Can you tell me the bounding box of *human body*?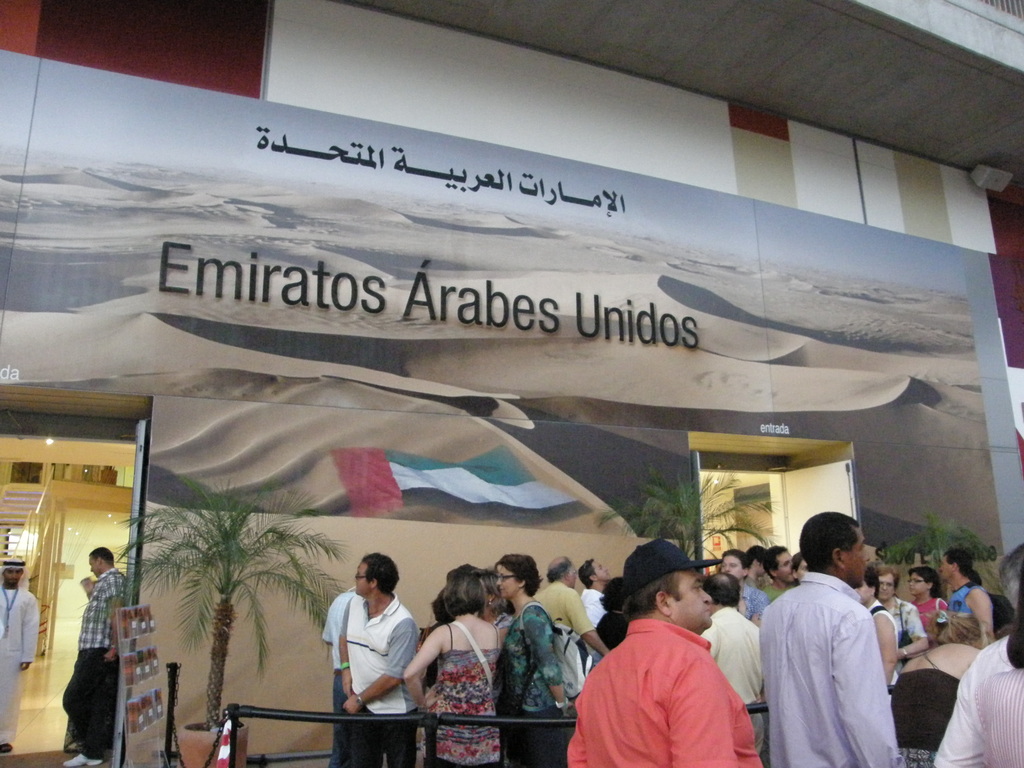
[758, 534, 906, 767].
